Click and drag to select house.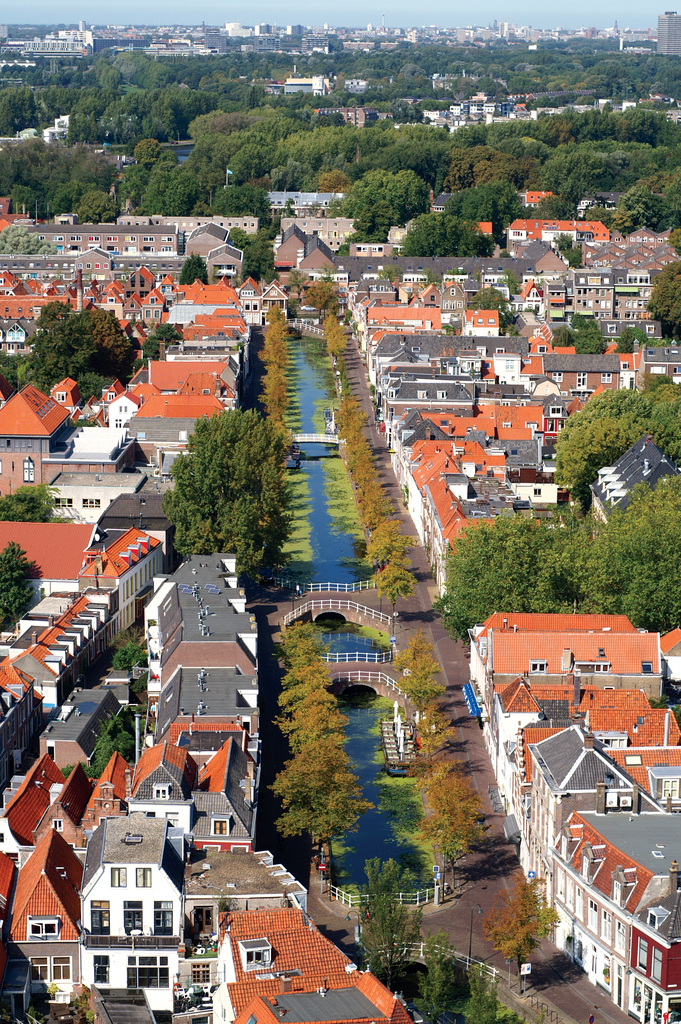
Selection: bbox(652, 10, 680, 57).
